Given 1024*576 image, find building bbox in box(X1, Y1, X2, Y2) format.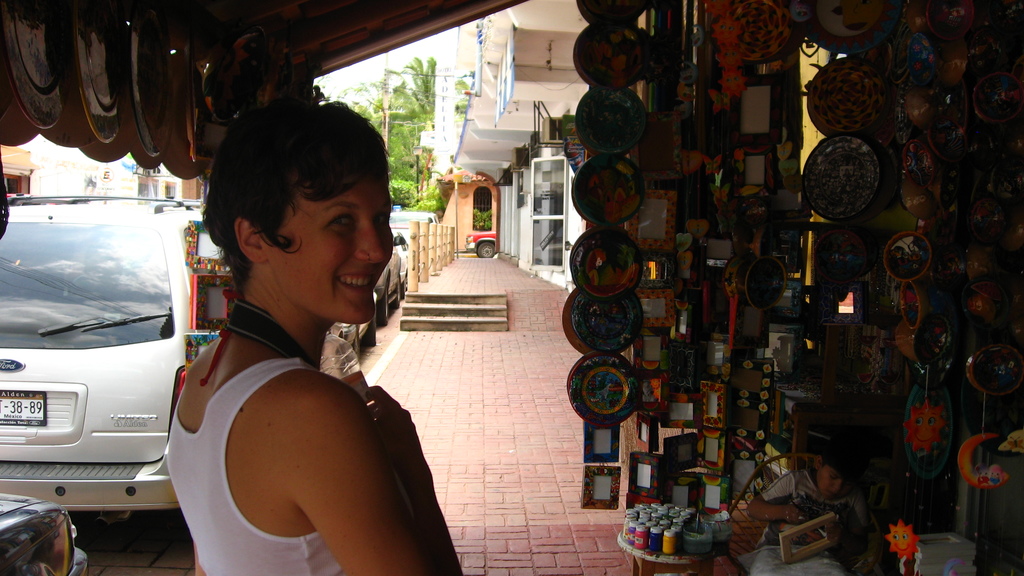
box(441, 0, 643, 299).
